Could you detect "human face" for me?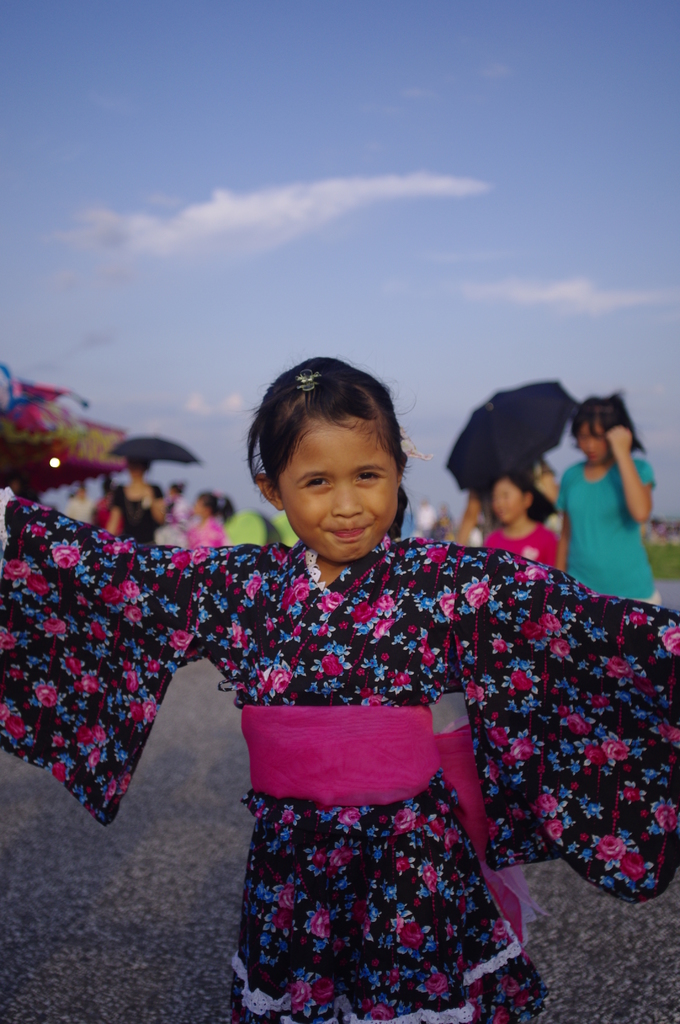
Detection result: region(567, 413, 606, 468).
